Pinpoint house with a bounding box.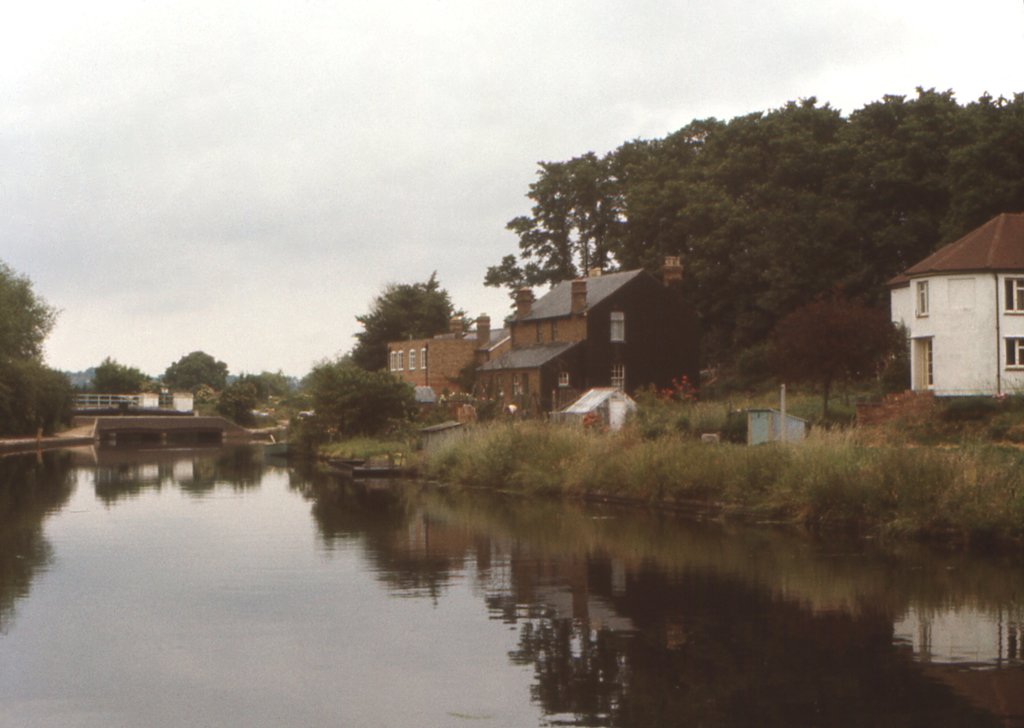
[left=883, top=215, right=1023, bottom=409].
